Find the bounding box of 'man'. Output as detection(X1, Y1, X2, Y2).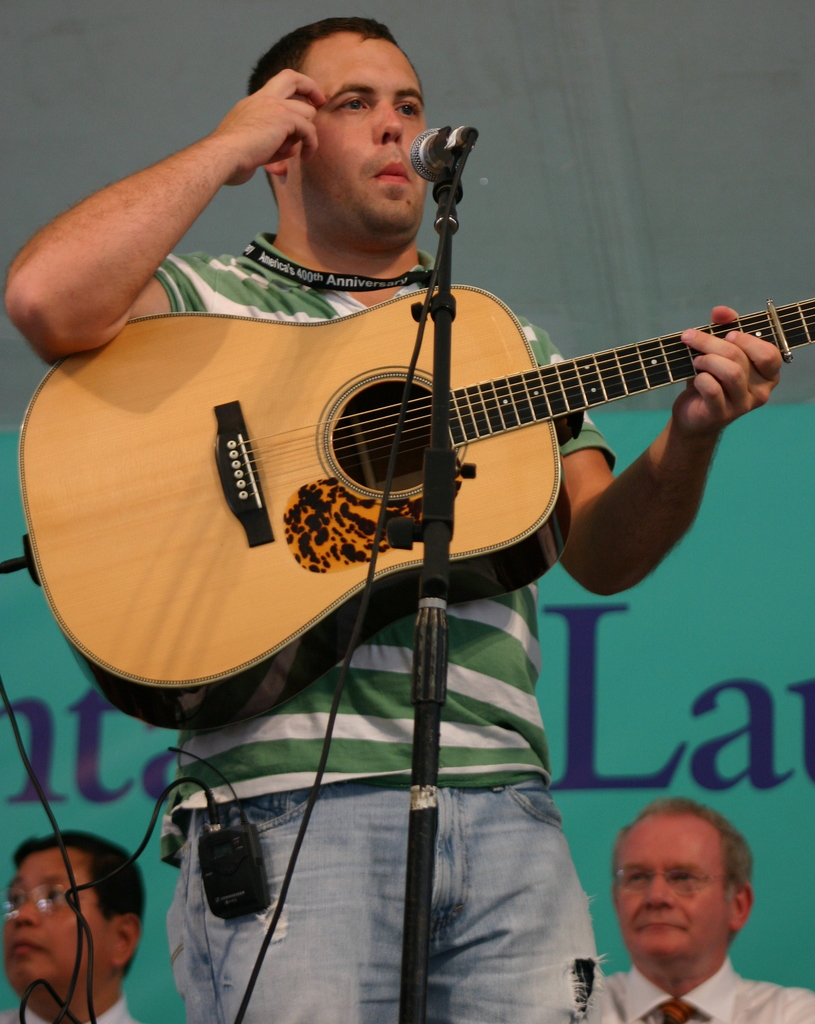
detection(4, 19, 787, 1023).
